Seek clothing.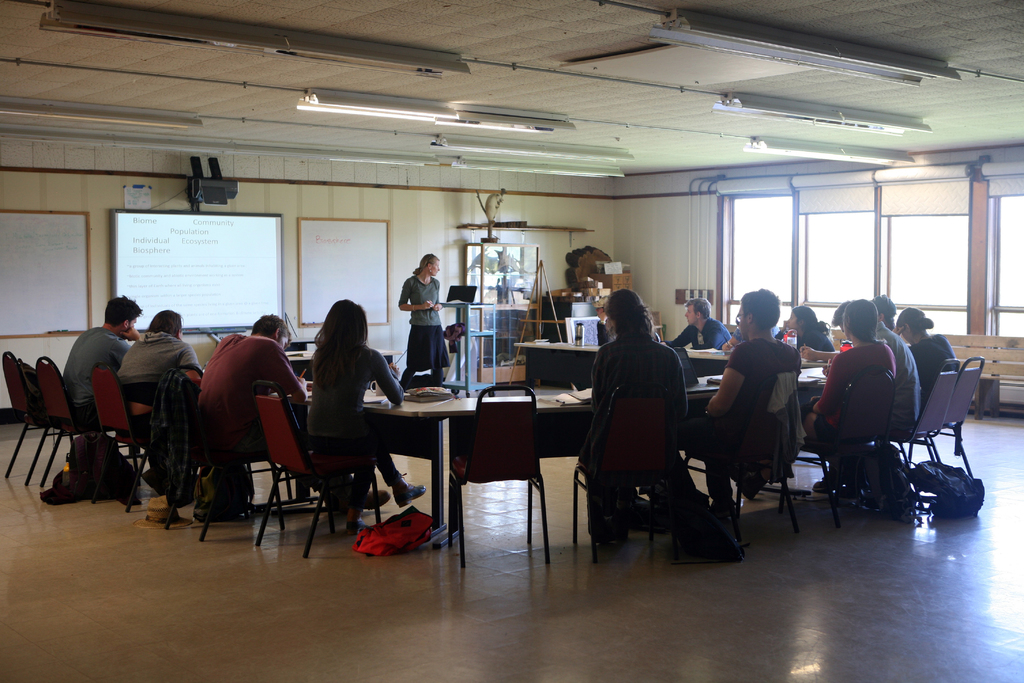
select_region(908, 333, 955, 397).
